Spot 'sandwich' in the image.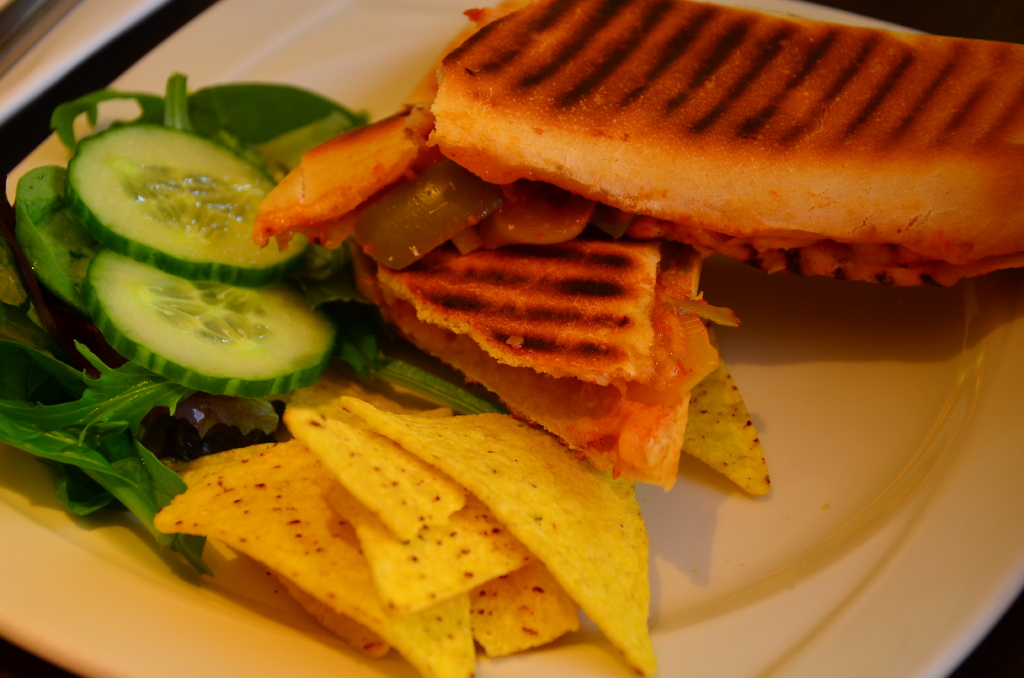
'sandwich' found at rect(420, 0, 1023, 291).
